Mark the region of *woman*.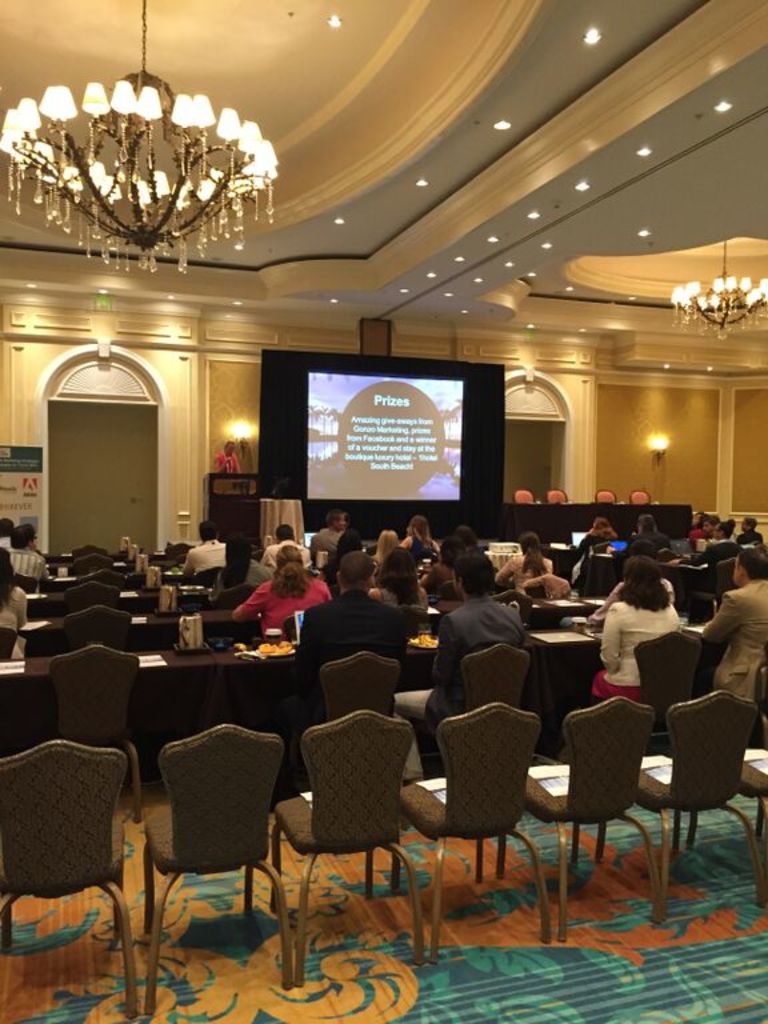
Region: <region>563, 515, 623, 561</region>.
